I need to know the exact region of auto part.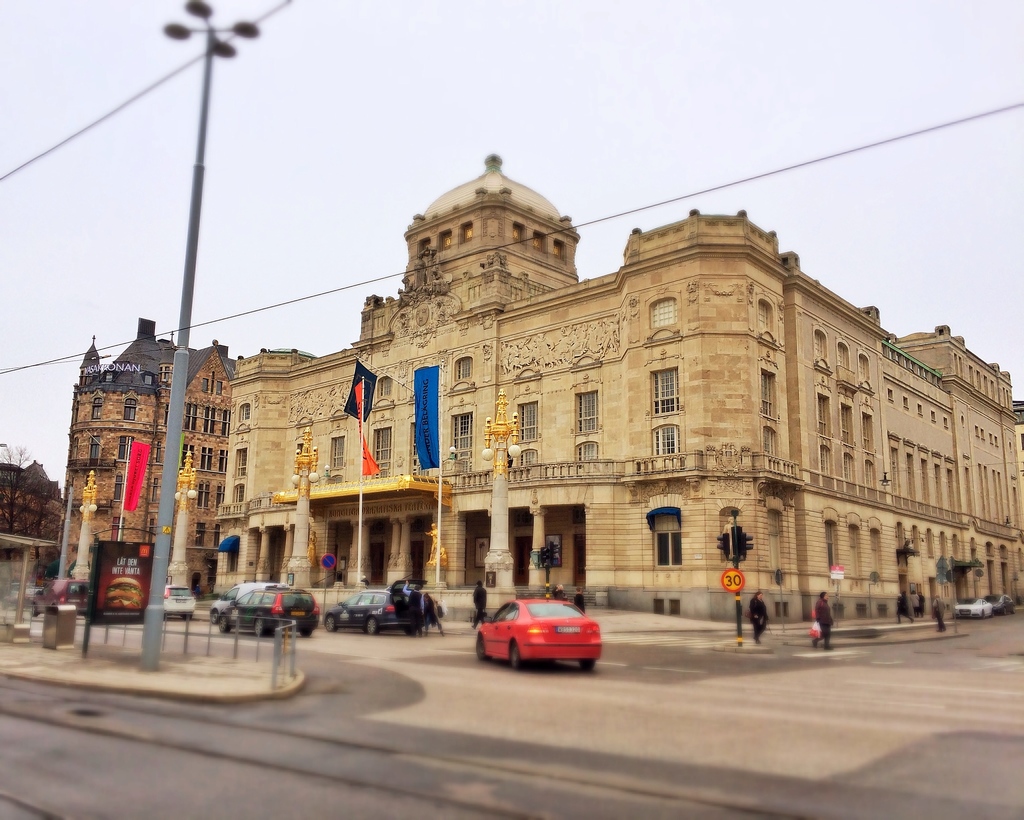
Region: (947, 590, 995, 616).
